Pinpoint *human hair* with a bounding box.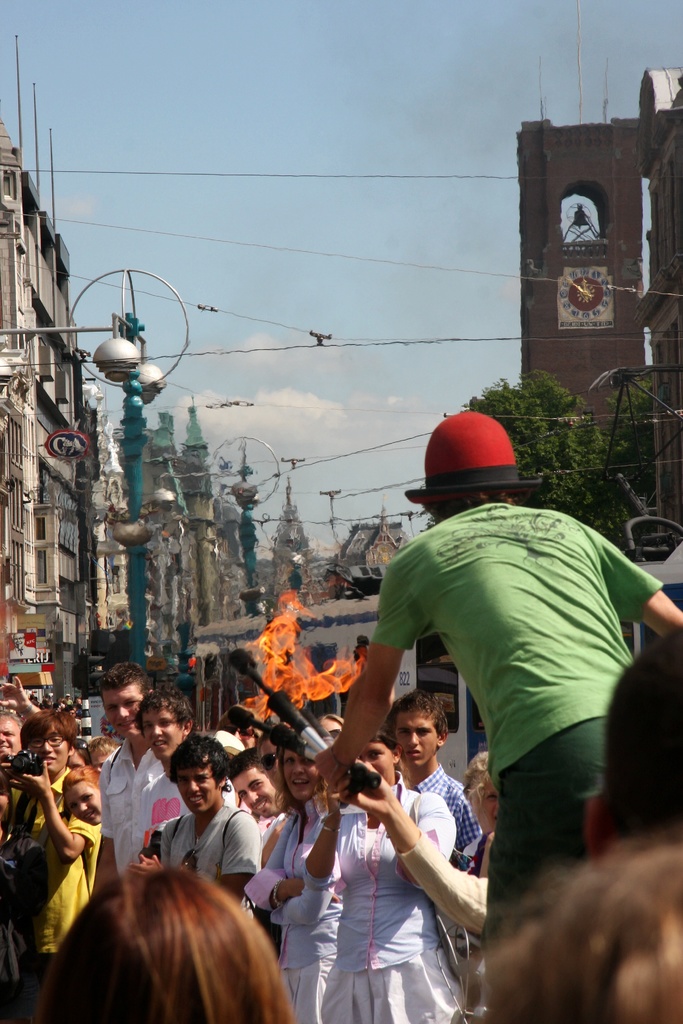
<bbox>24, 874, 304, 1023</bbox>.
